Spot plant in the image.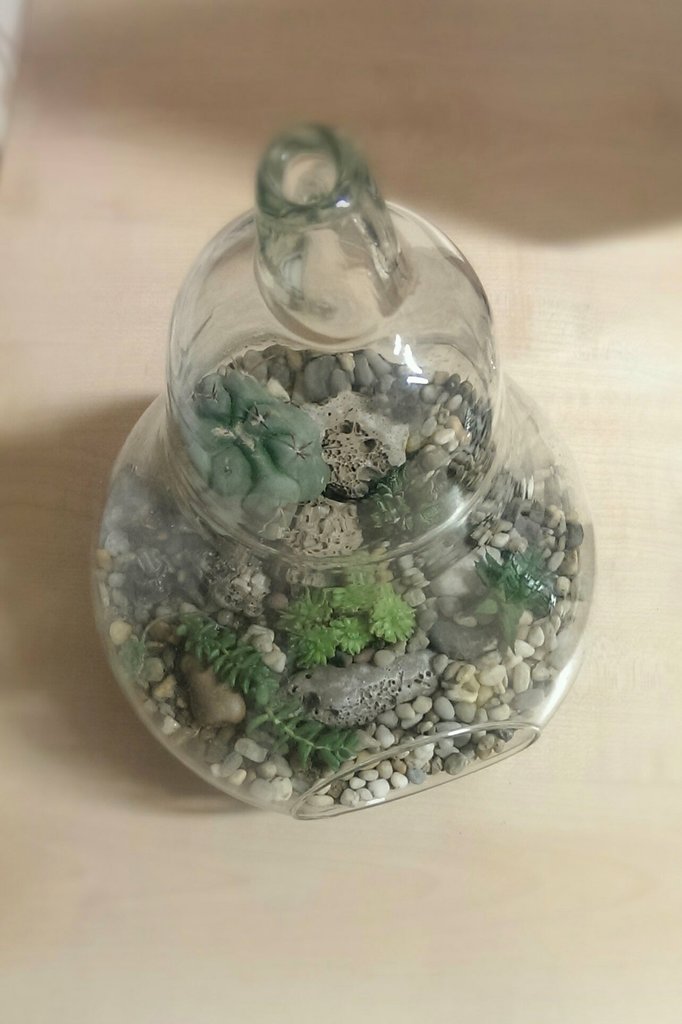
plant found at (267,571,422,660).
